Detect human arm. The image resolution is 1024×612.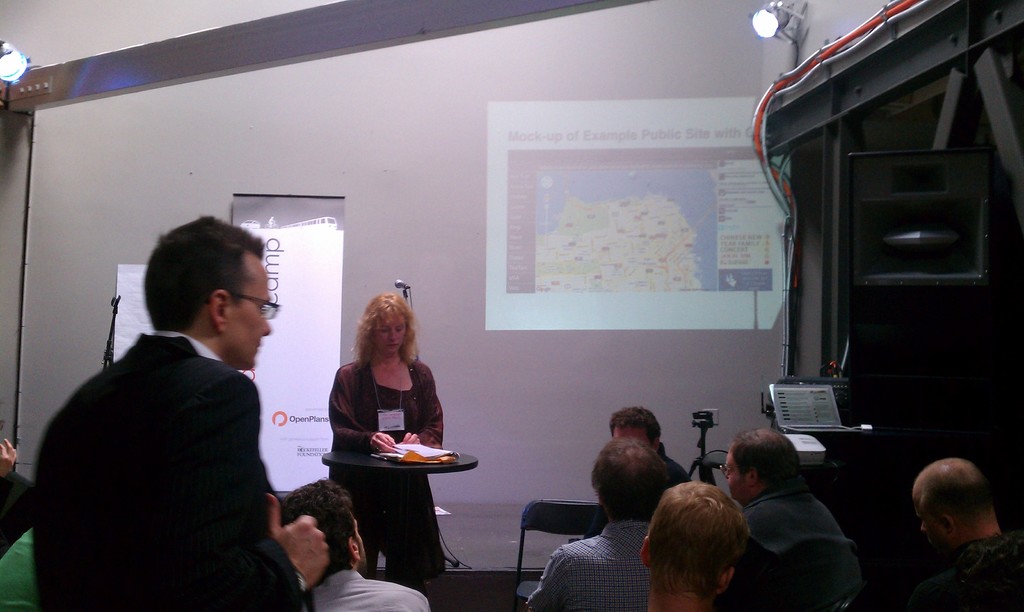
<region>0, 431, 24, 552</region>.
